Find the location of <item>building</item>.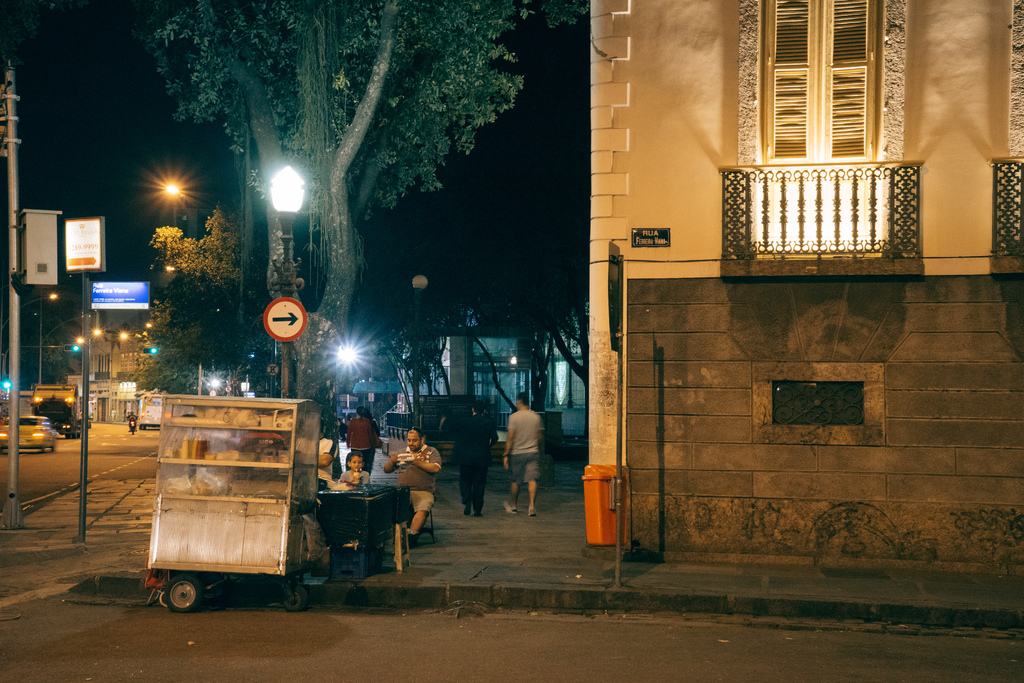
Location: l=68, t=323, r=156, b=419.
